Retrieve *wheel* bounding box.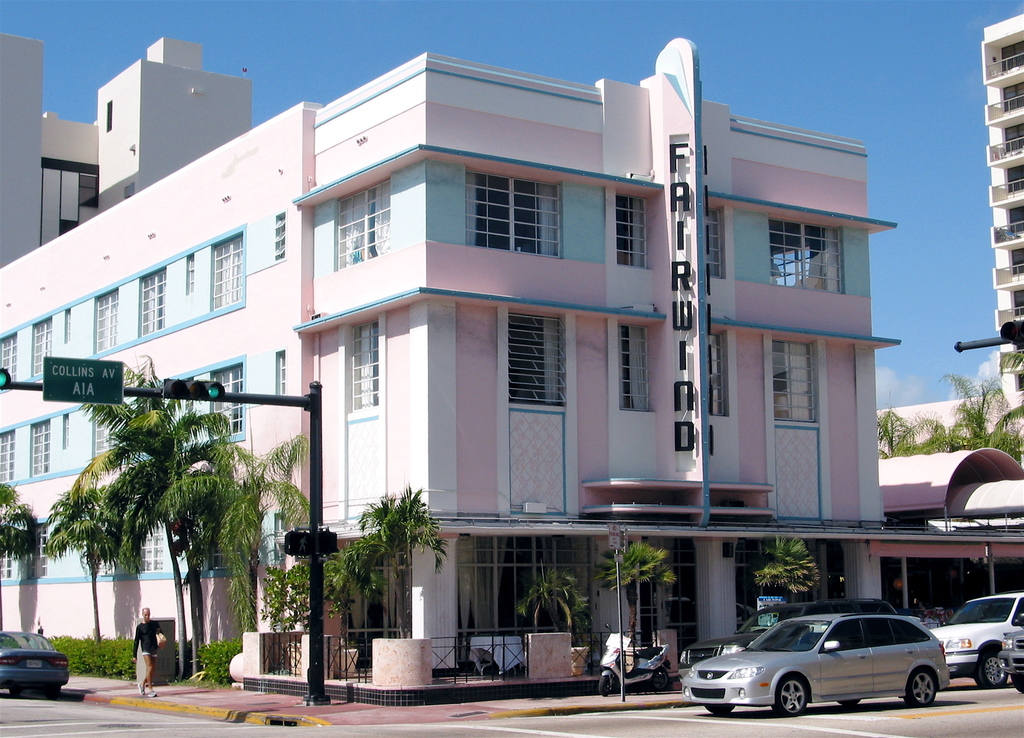
Bounding box: crop(1005, 668, 1023, 698).
